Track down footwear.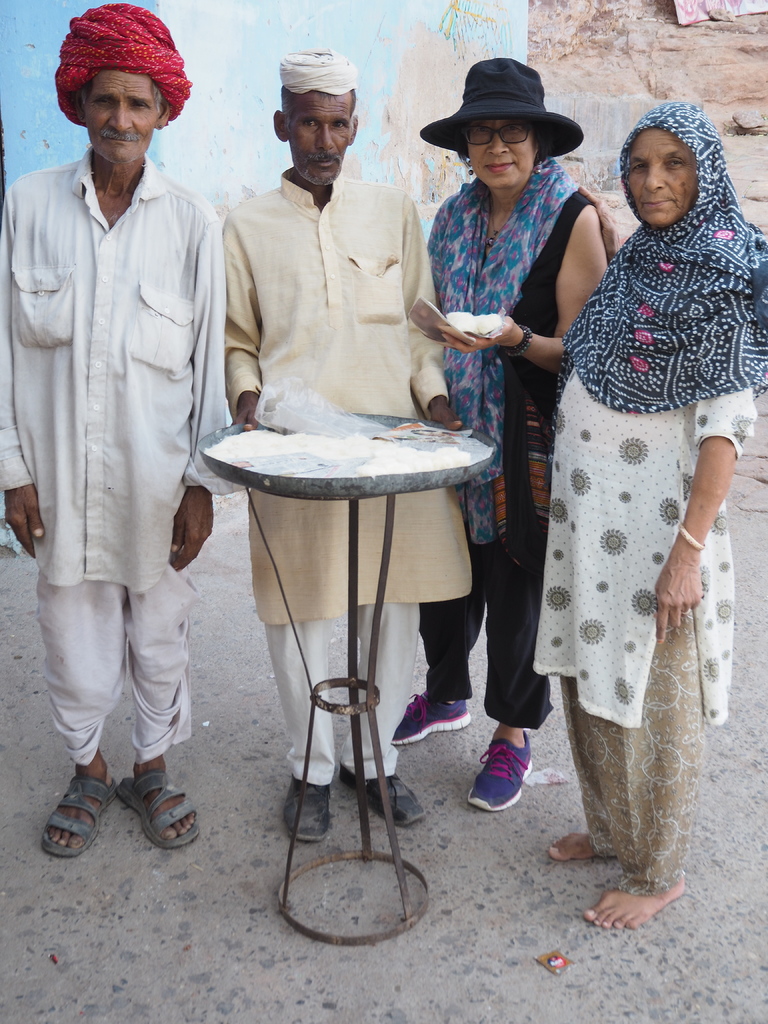
Tracked to box=[336, 767, 427, 829].
